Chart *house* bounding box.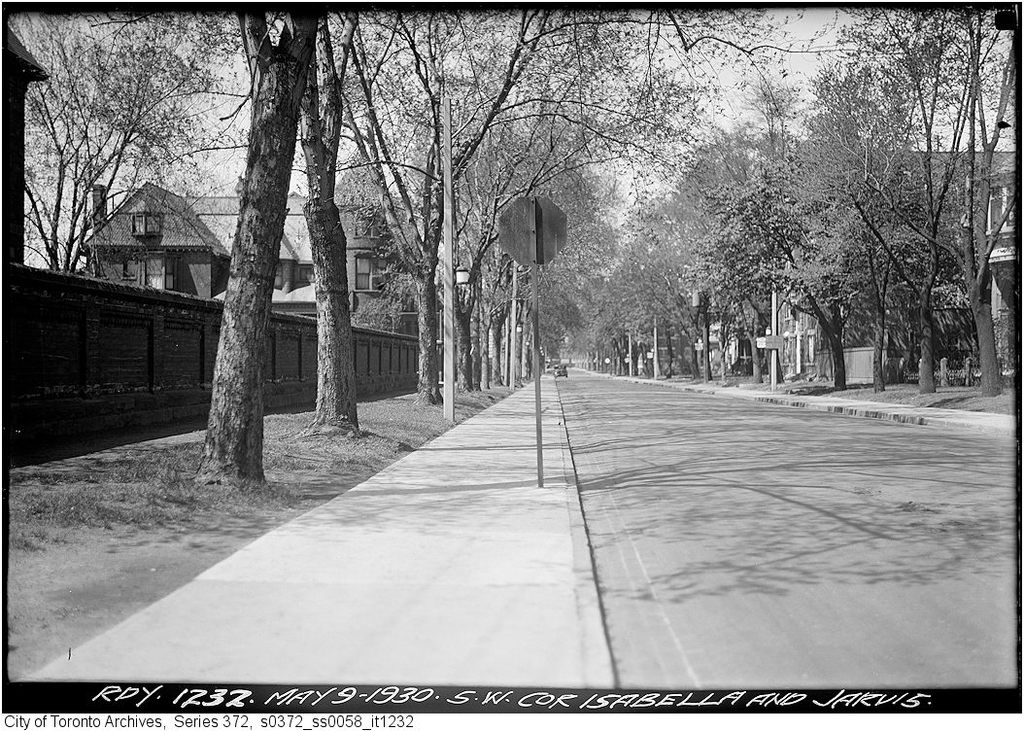
Charted: [767,145,885,366].
